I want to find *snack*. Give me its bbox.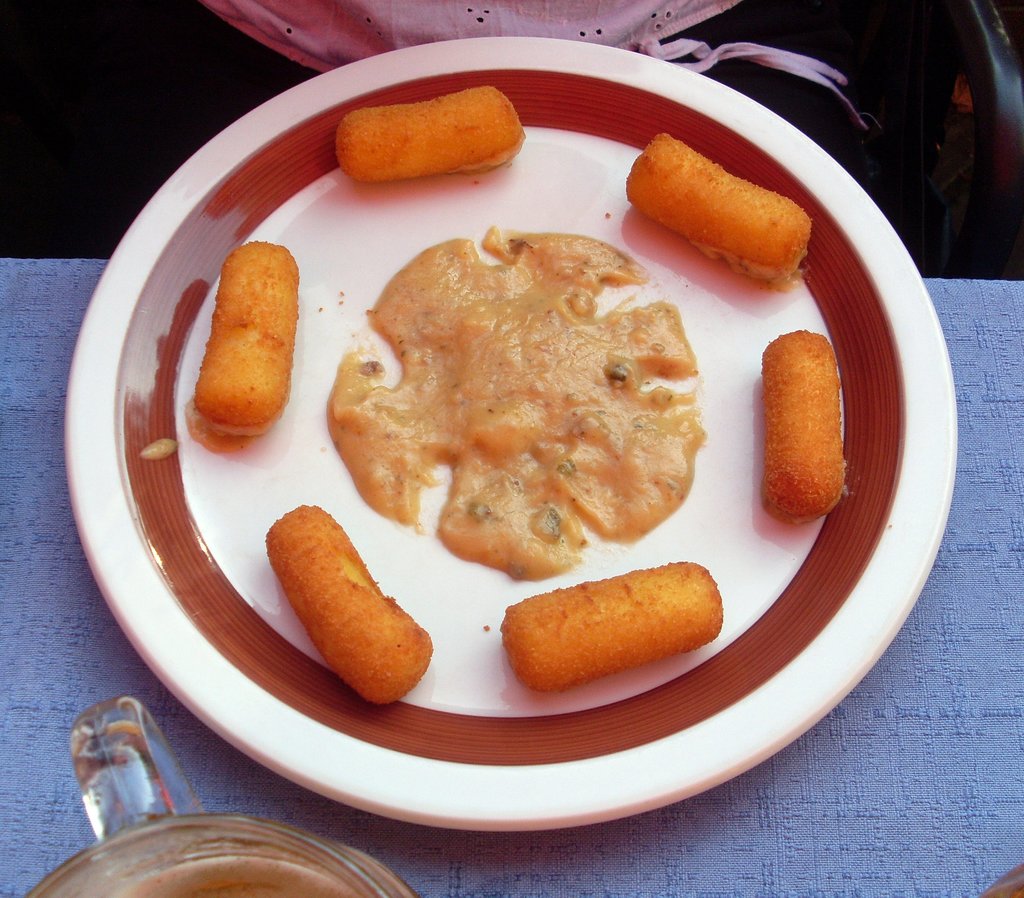
341,83,529,181.
